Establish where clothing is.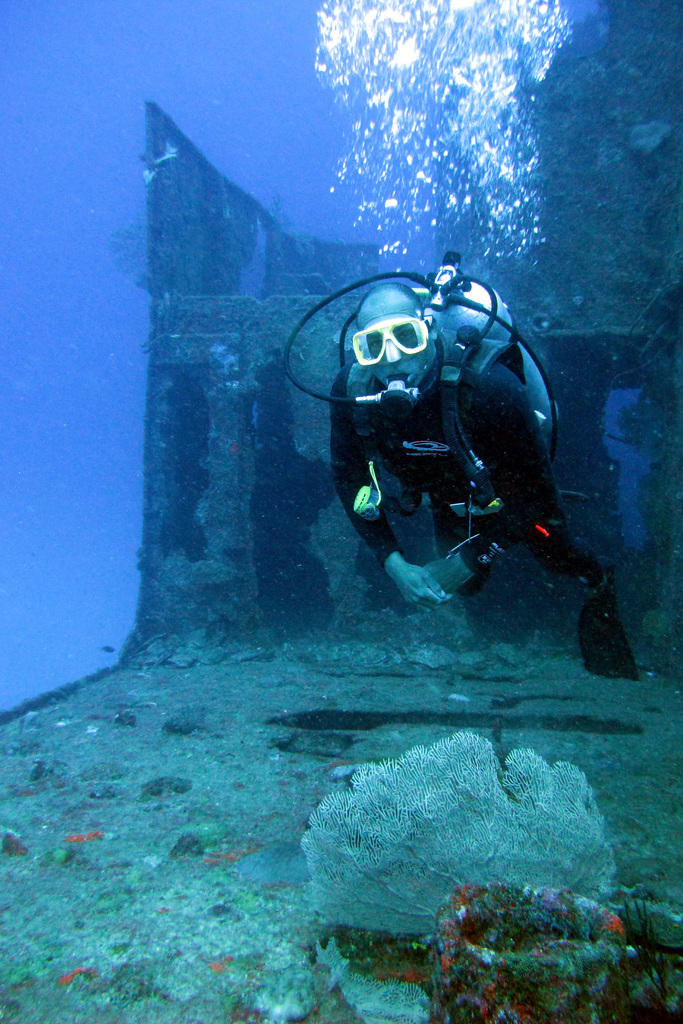
Established at 298 249 589 620.
